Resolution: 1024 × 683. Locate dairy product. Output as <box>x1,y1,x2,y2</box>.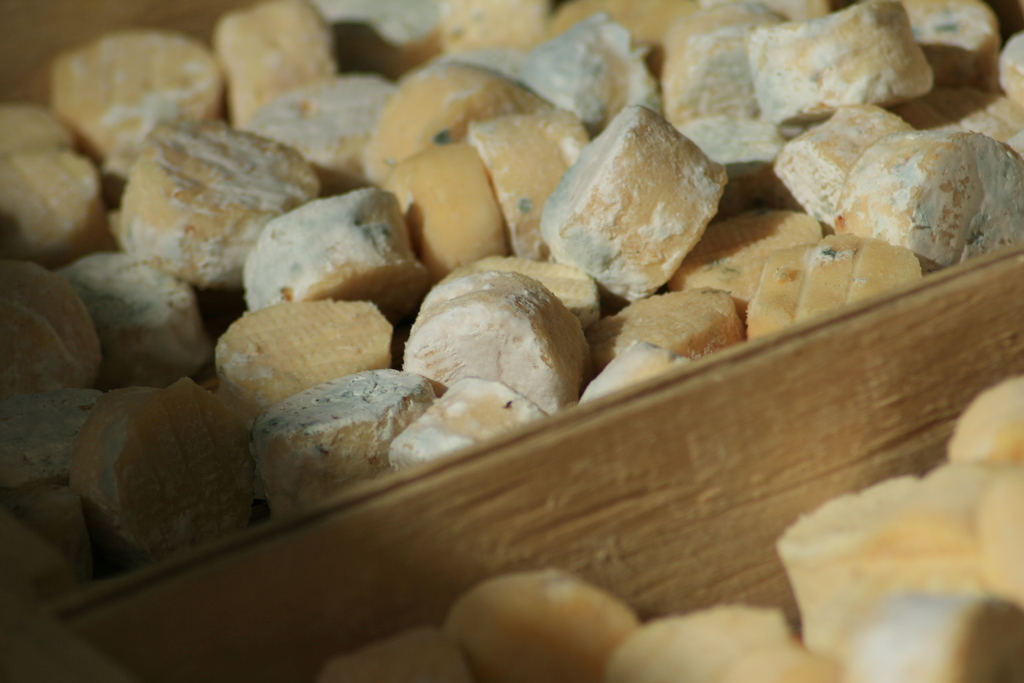
<box>619,604,801,682</box>.
